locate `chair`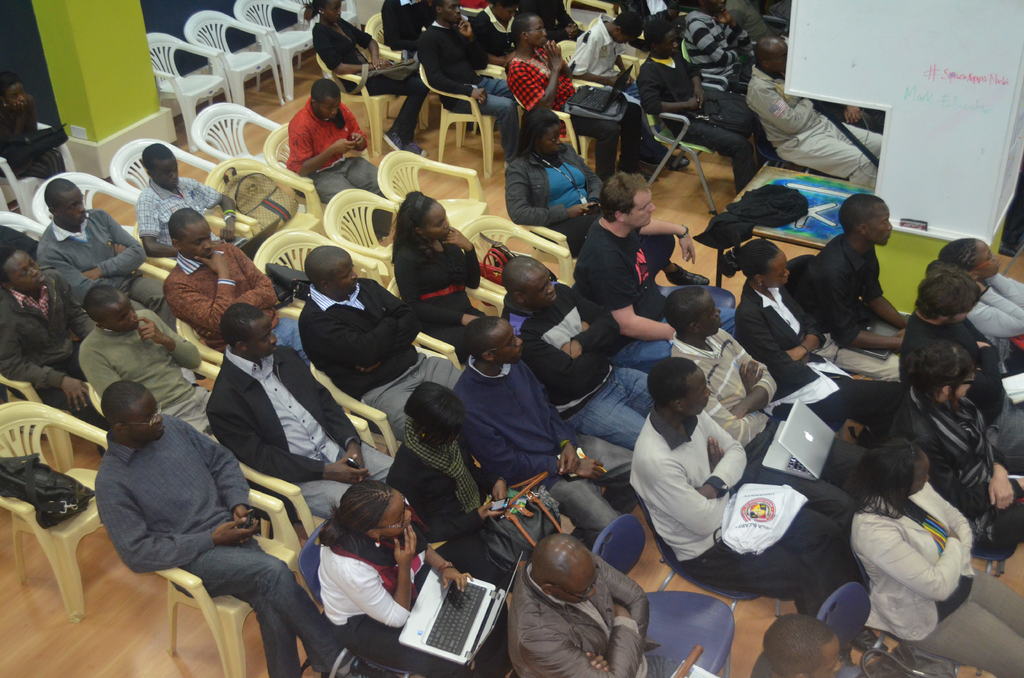
x1=460, y1=218, x2=575, y2=300
